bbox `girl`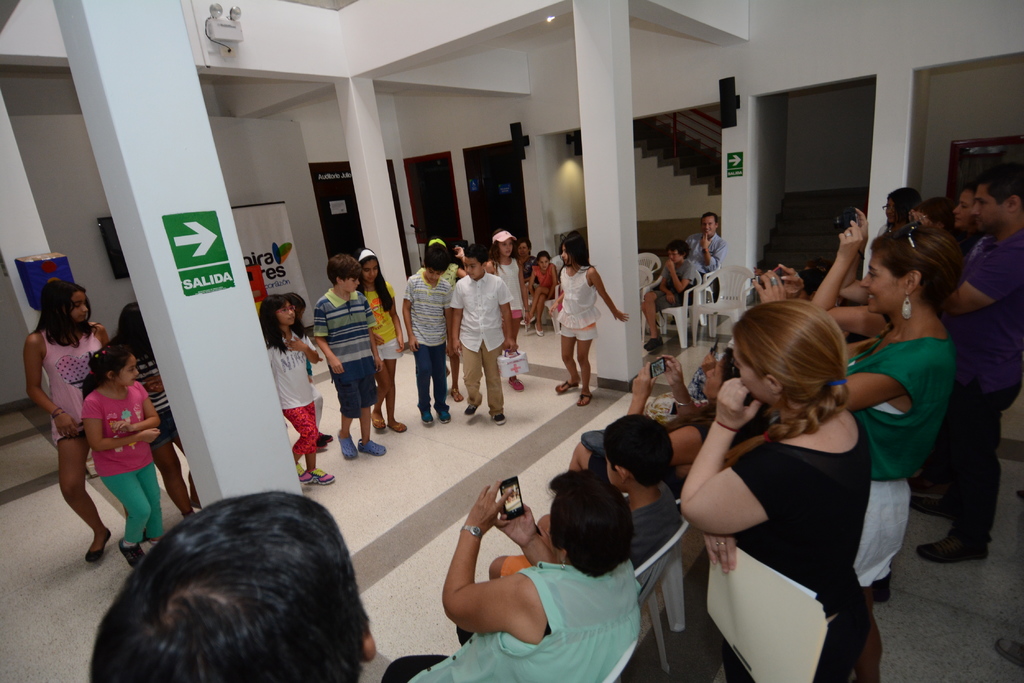
(left=353, top=248, right=405, bottom=434)
